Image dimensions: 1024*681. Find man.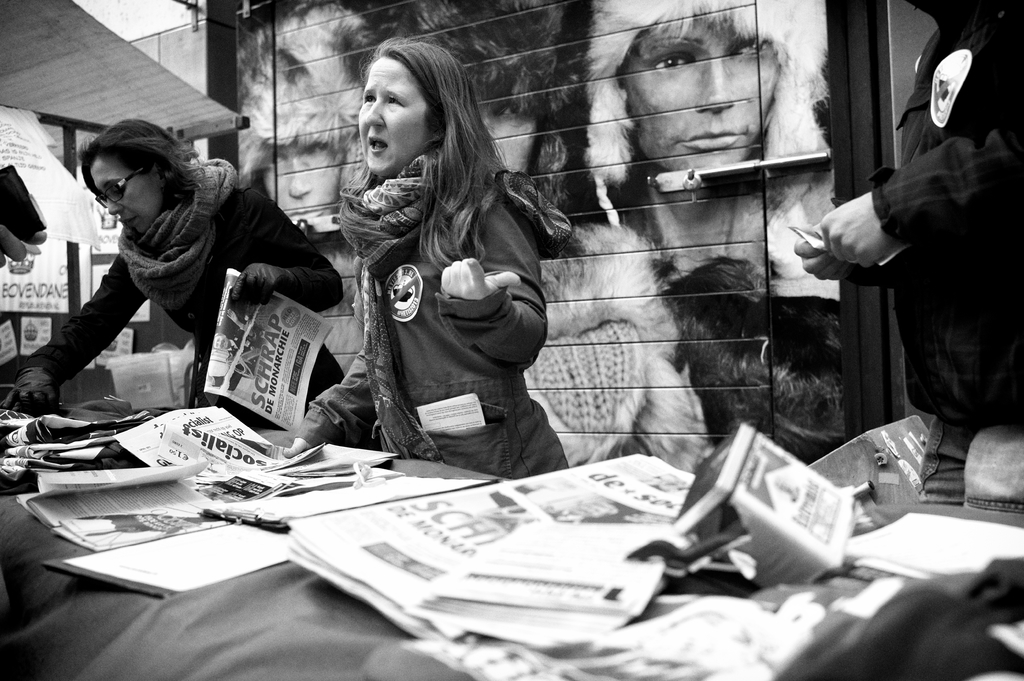
[x1=792, y1=0, x2=1023, y2=507].
